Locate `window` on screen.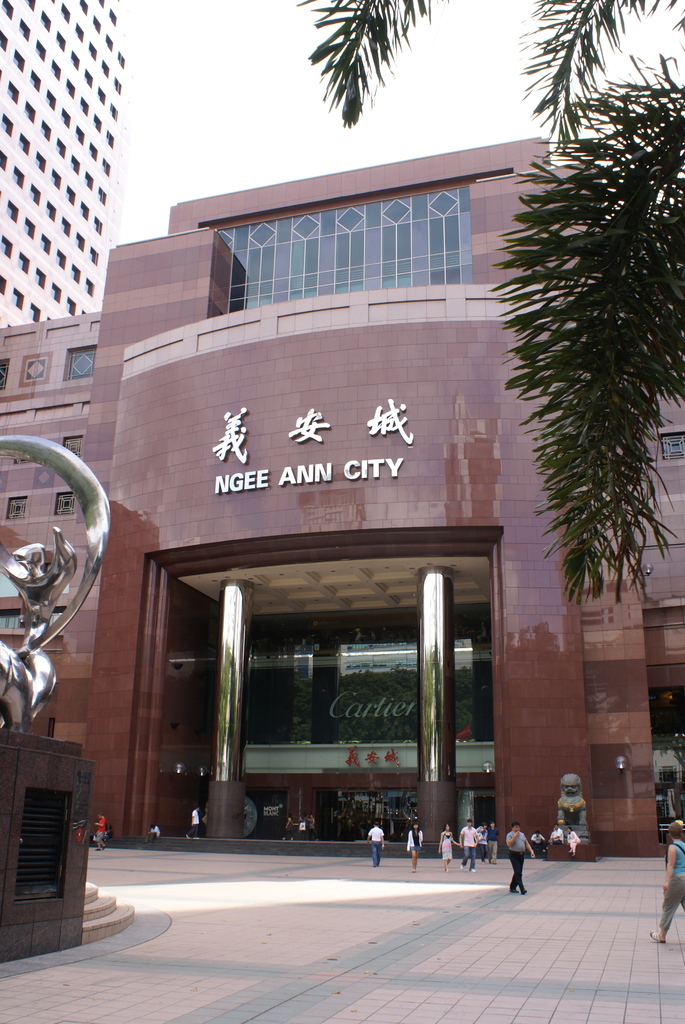
On screen at [84, 168, 98, 190].
